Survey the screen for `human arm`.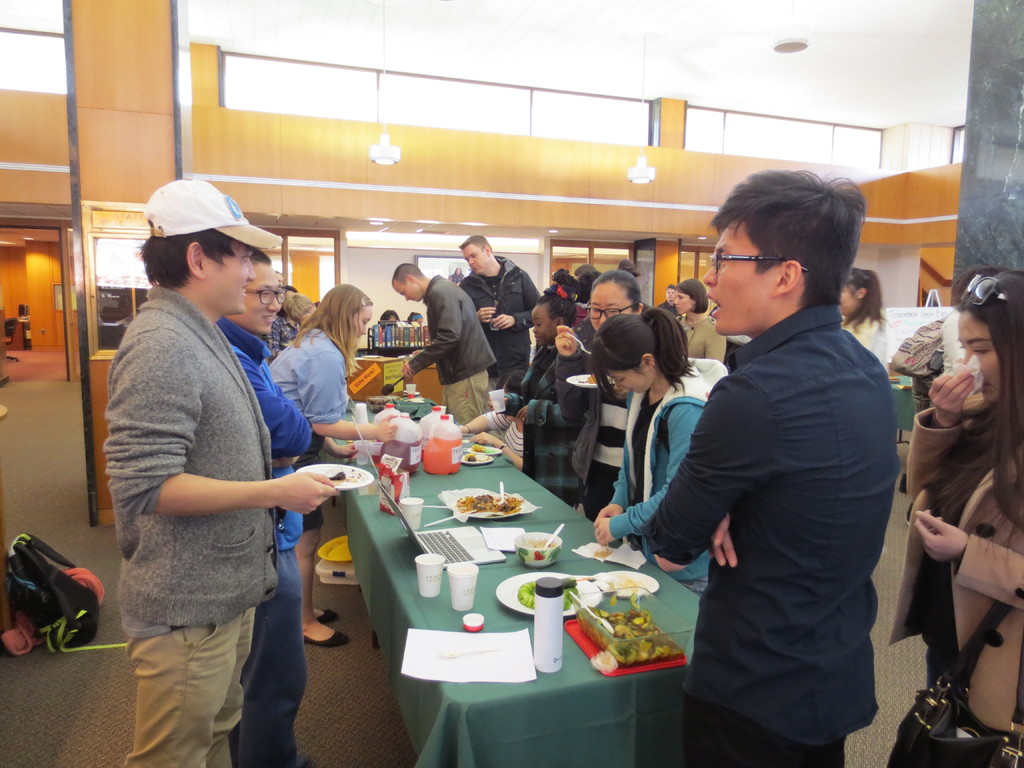
Survey found: region(321, 428, 356, 455).
